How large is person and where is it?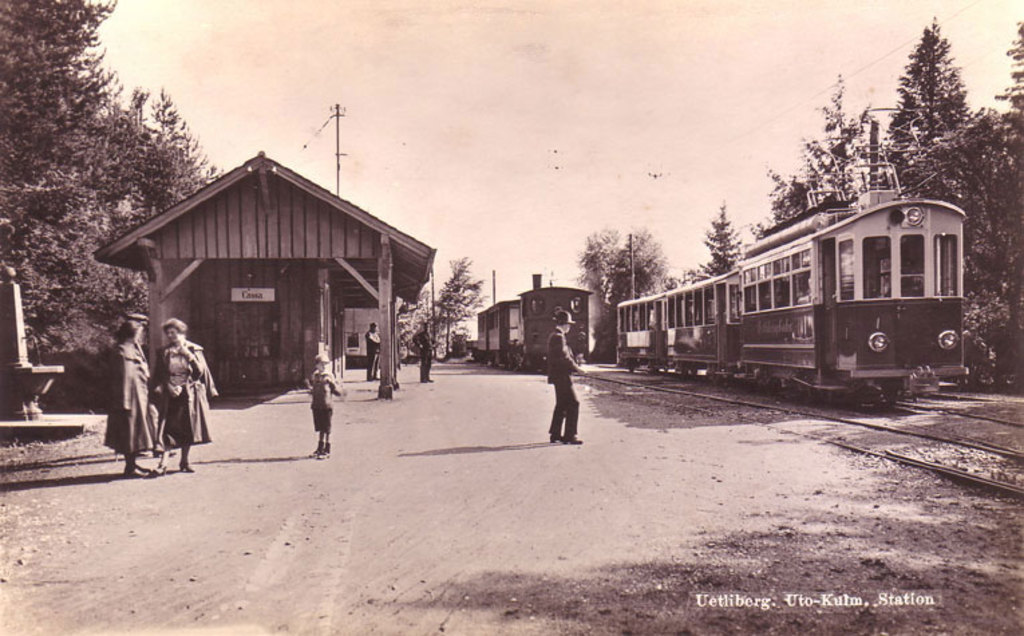
Bounding box: detection(157, 316, 211, 470).
